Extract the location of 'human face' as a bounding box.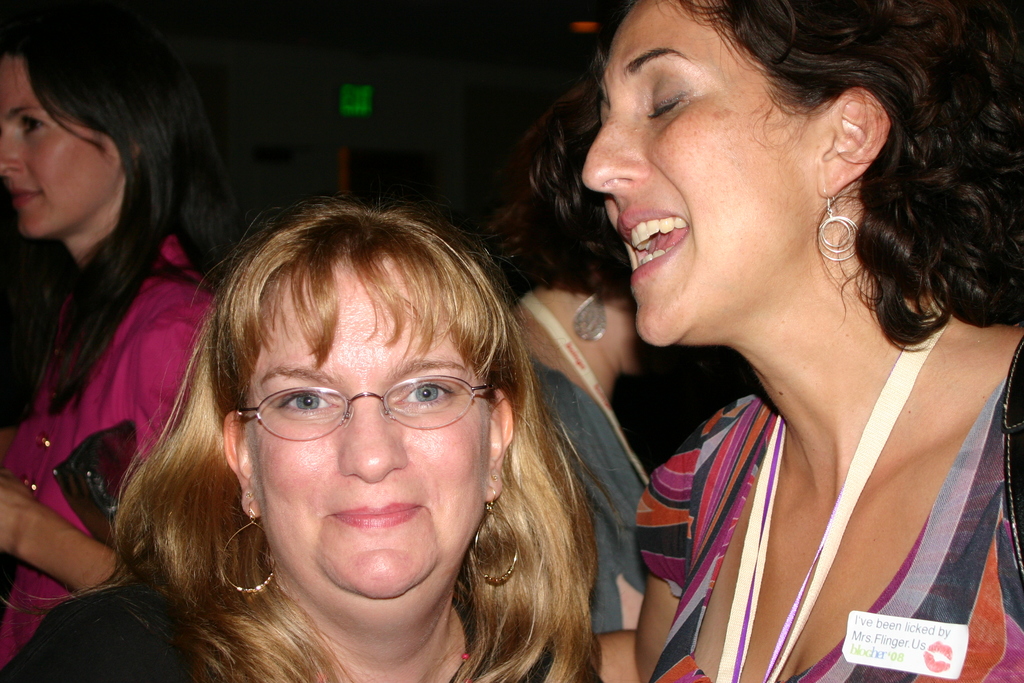
x1=0 y1=55 x2=122 y2=239.
